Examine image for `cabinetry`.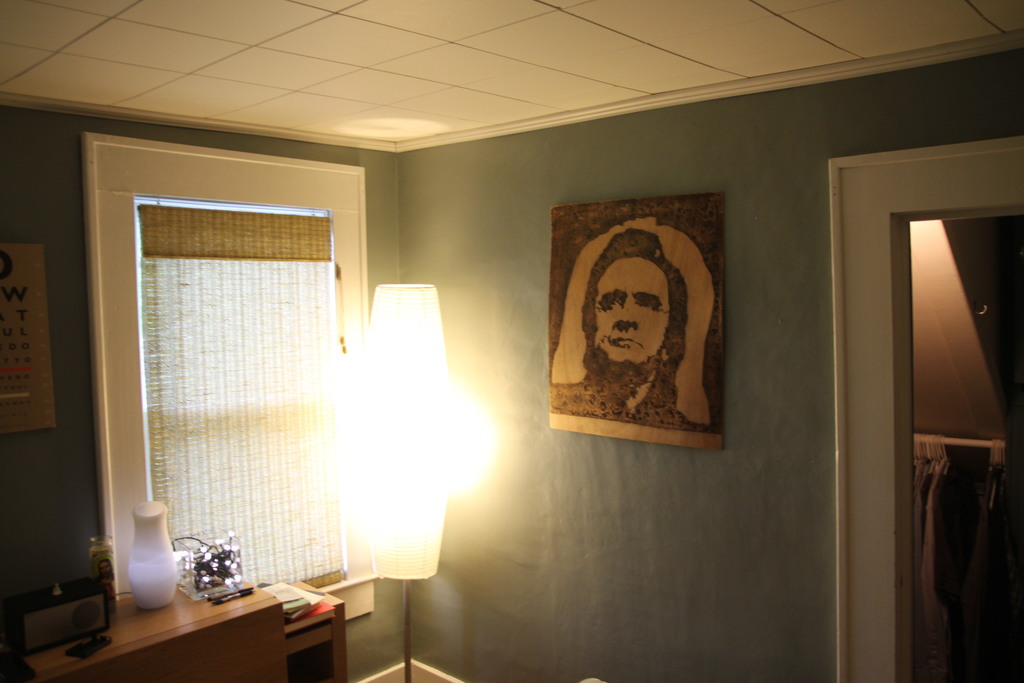
Examination result: bbox=(8, 568, 294, 678).
